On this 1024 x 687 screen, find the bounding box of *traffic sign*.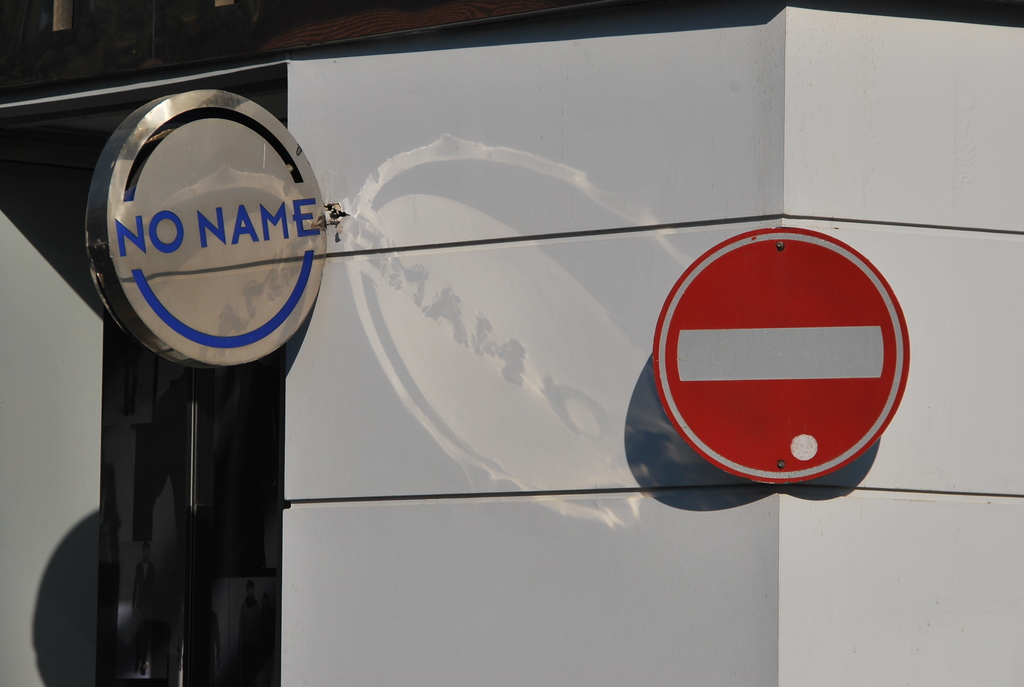
Bounding box: <region>657, 228, 909, 484</region>.
